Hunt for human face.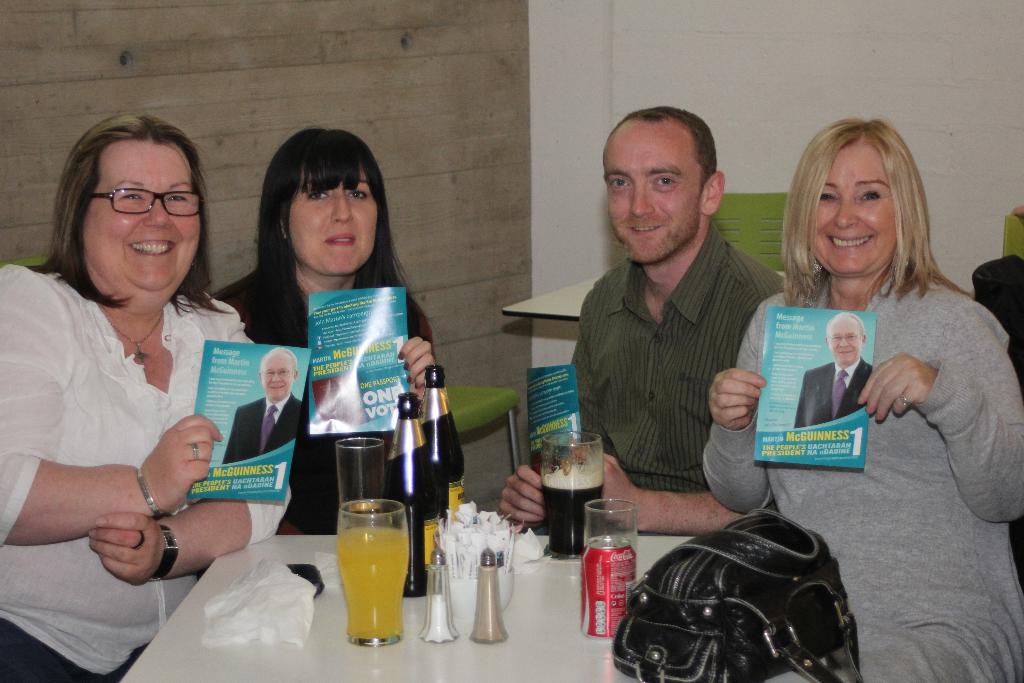
Hunted down at x1=295 y1=176 x2=375 y2=276.
